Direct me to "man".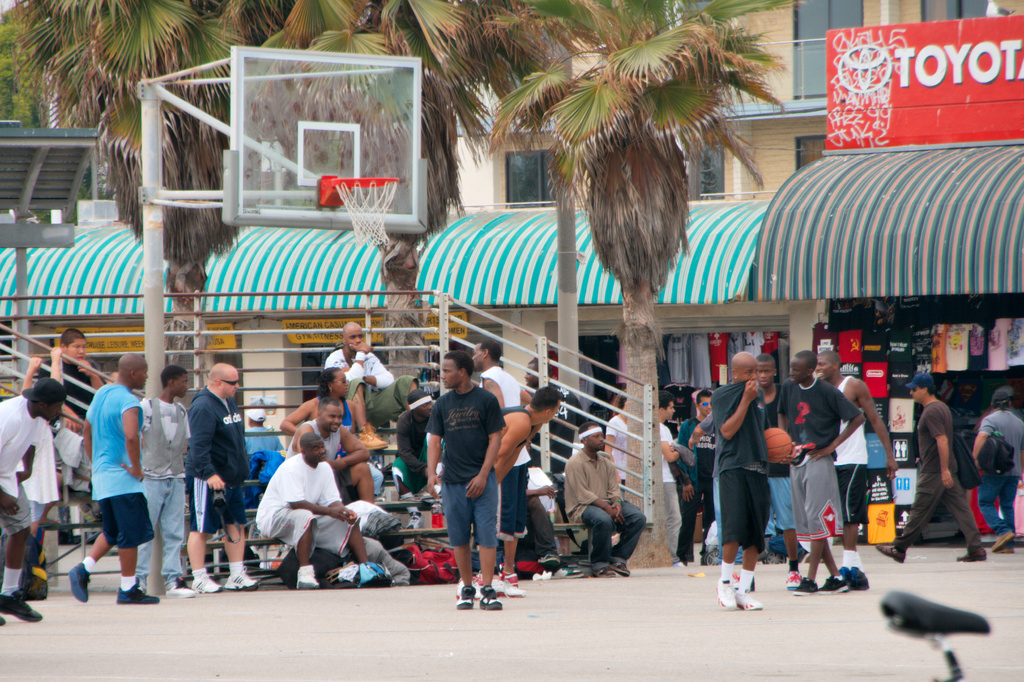
Direction: bbox(249, 428, 350, 589).
